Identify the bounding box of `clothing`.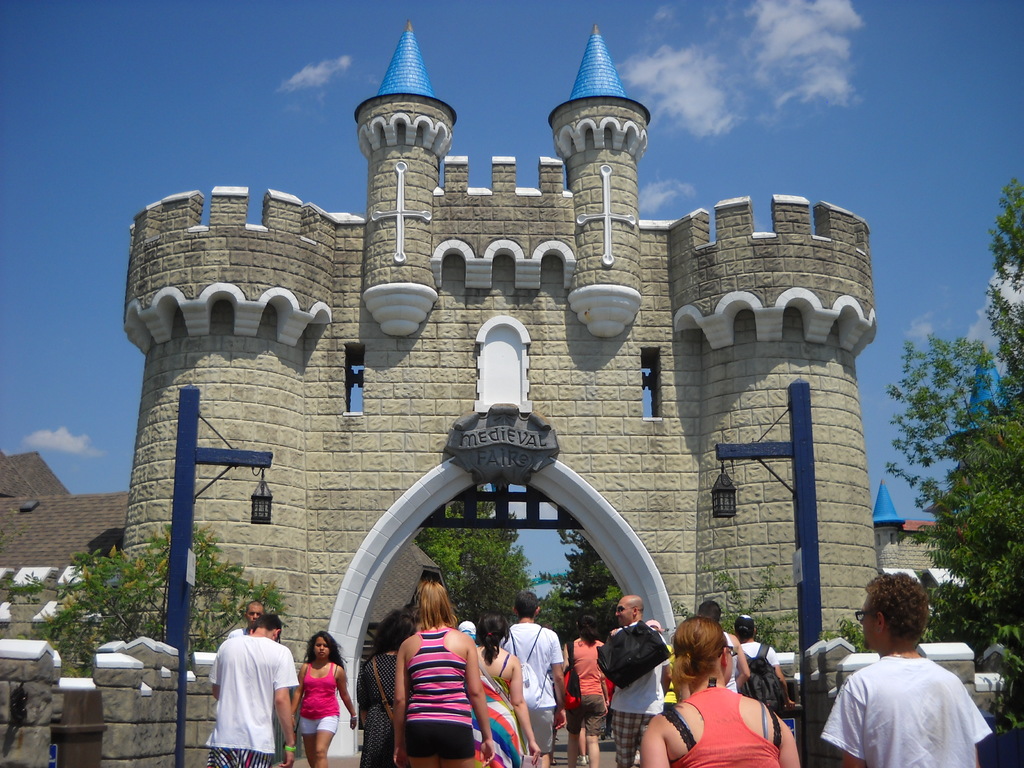
291 668 341 742.
